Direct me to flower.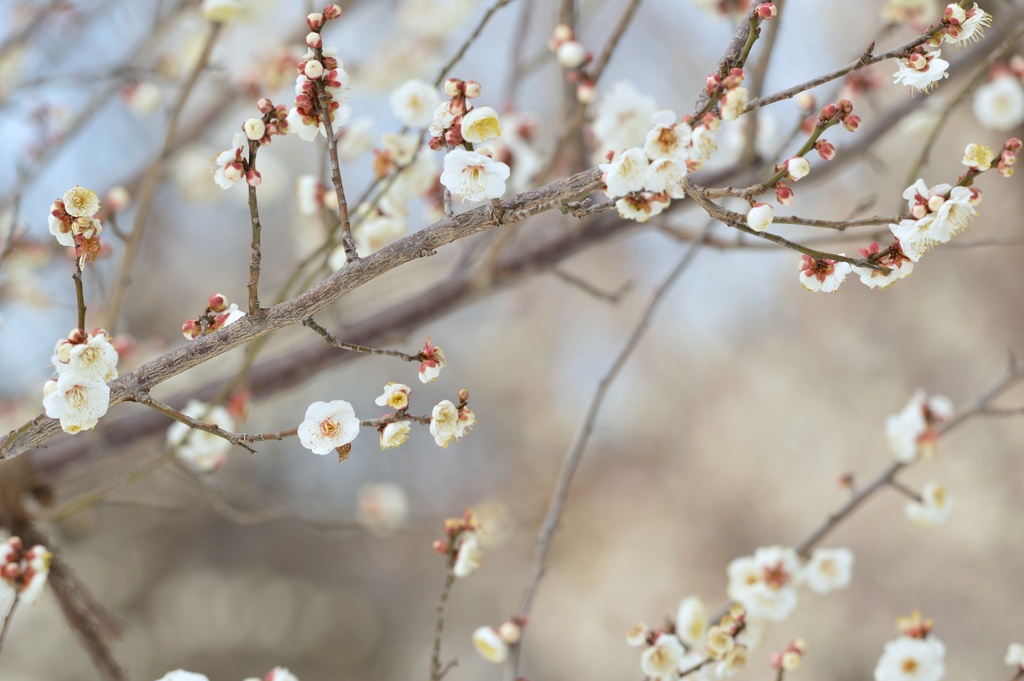
Direction: pyautogui.locateOnScreen(905, 484, 950, 524).
